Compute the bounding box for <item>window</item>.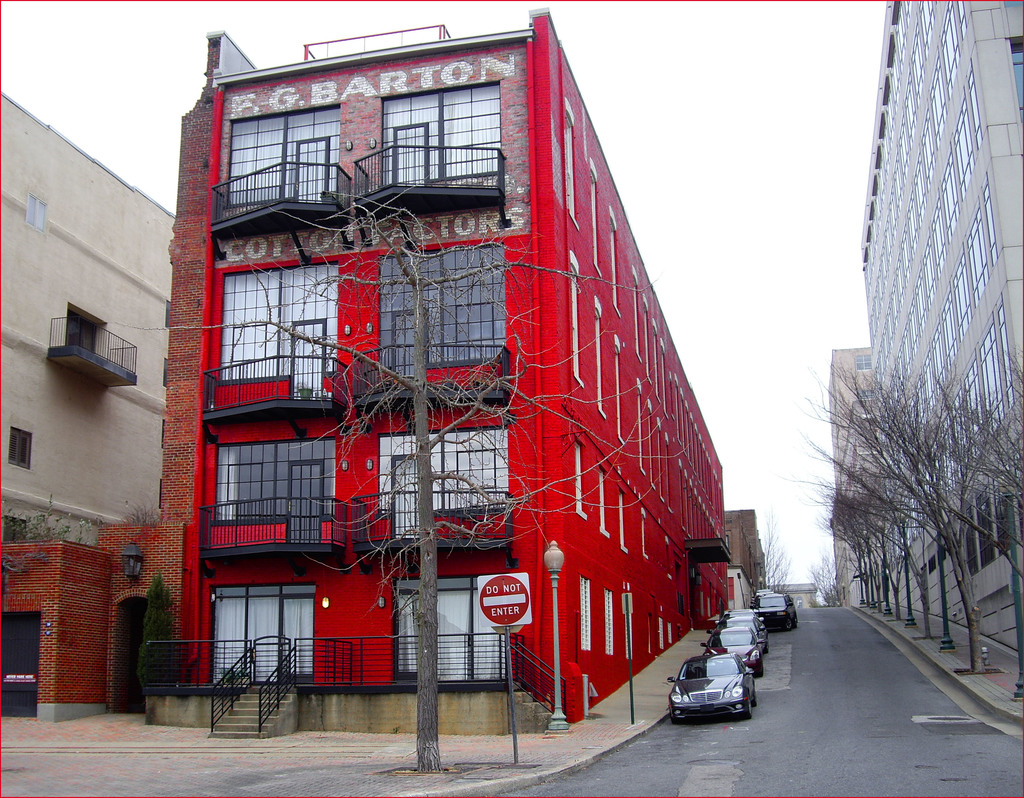
detection(581, 578, 591, 651).
